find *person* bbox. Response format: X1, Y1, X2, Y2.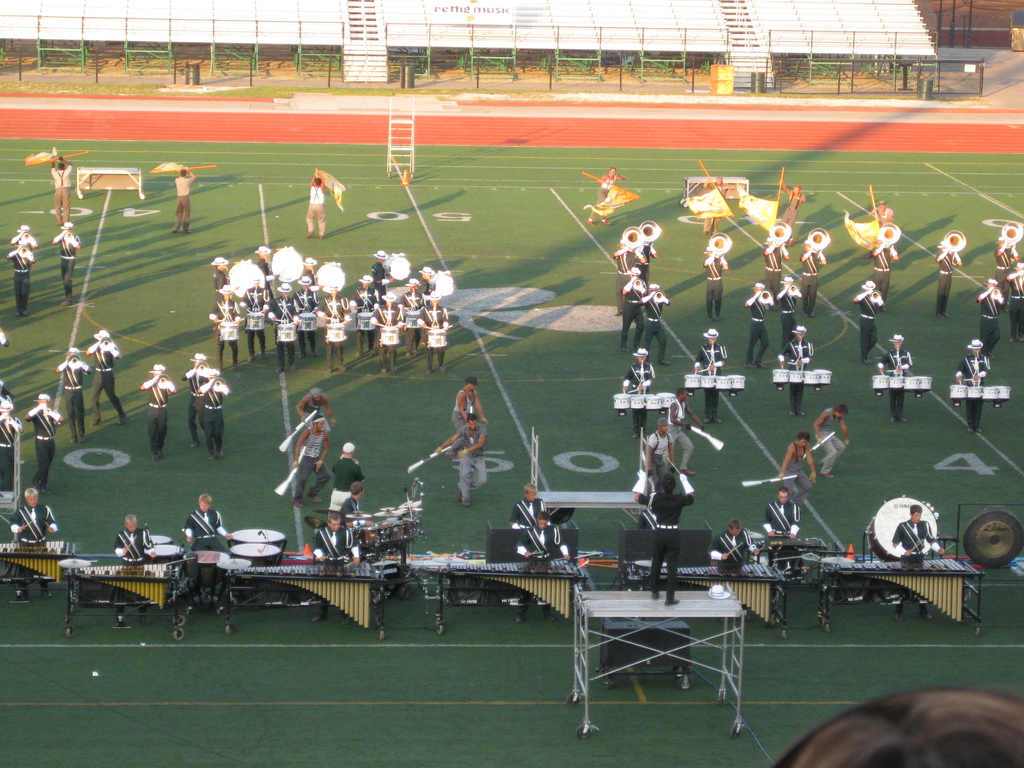
301, 256, 318, 285.
